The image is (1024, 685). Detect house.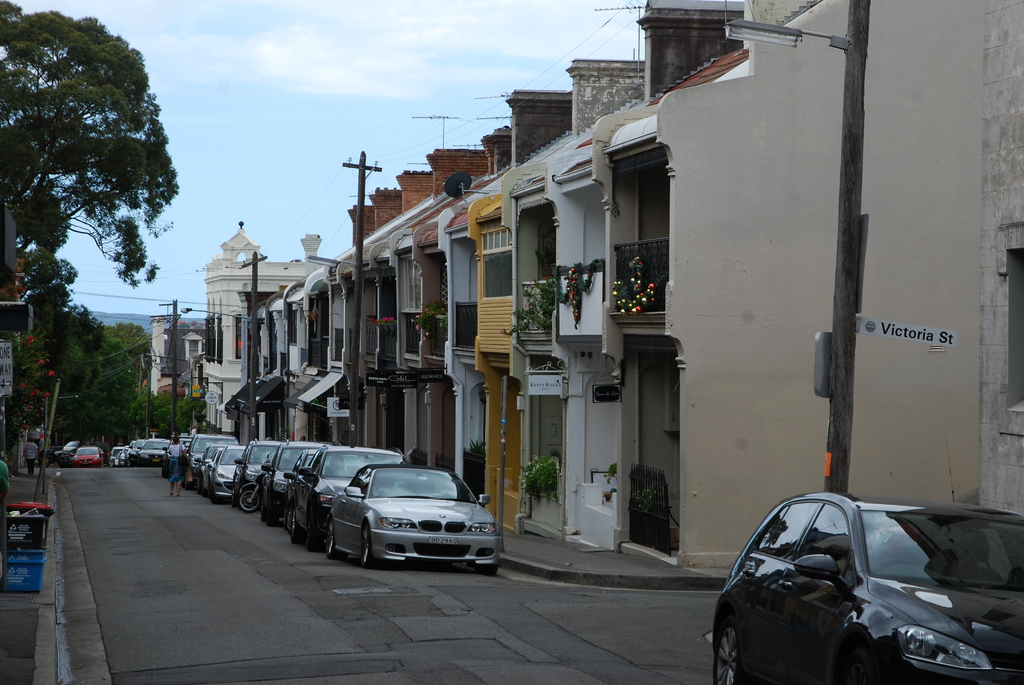
Detection: left=194, top=230, right=304, bottom=438.
